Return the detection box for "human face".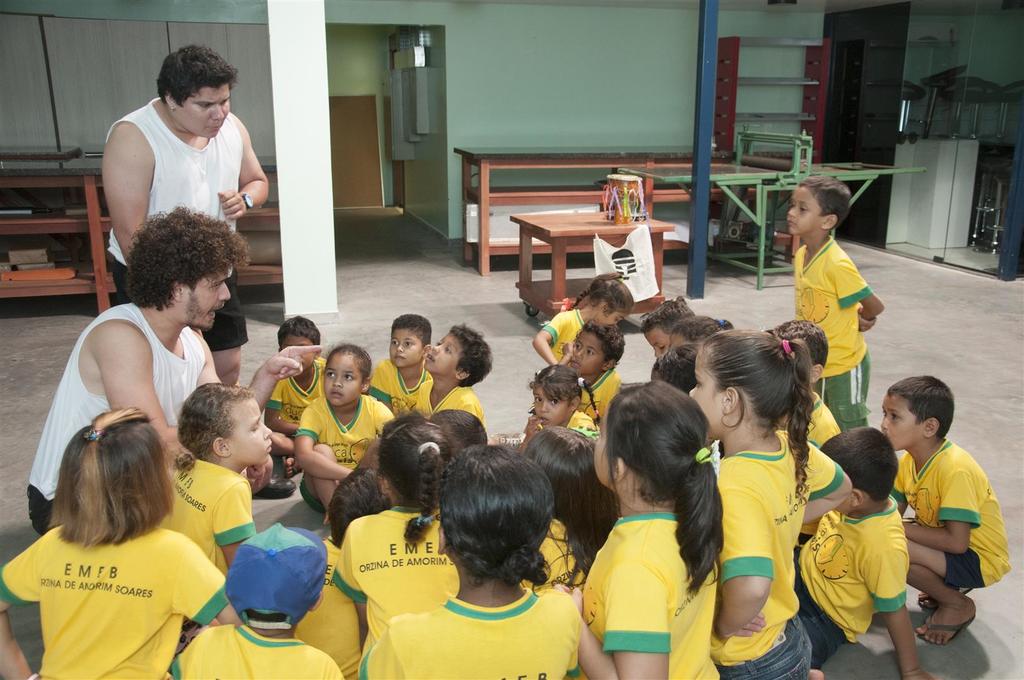
box(183, 268, 230, 330).
